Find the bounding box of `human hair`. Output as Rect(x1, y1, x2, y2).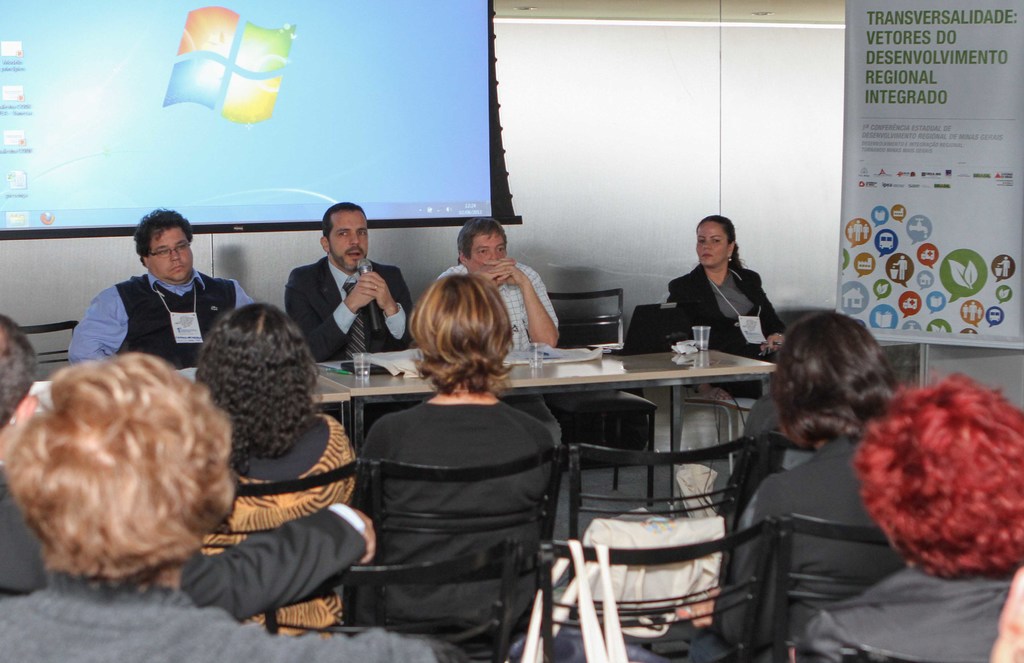
Rect(456, 215, 509, 261).
